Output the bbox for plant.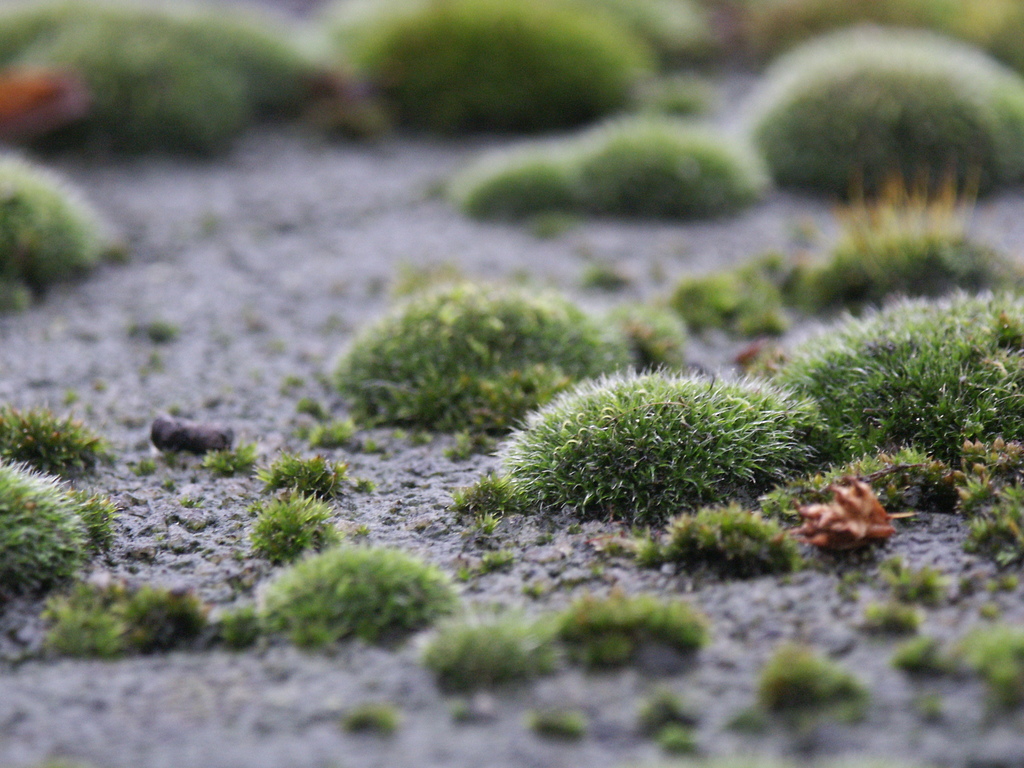
{"x1": 210, "y1": 538, "x2": 478, "y2": 651}.
